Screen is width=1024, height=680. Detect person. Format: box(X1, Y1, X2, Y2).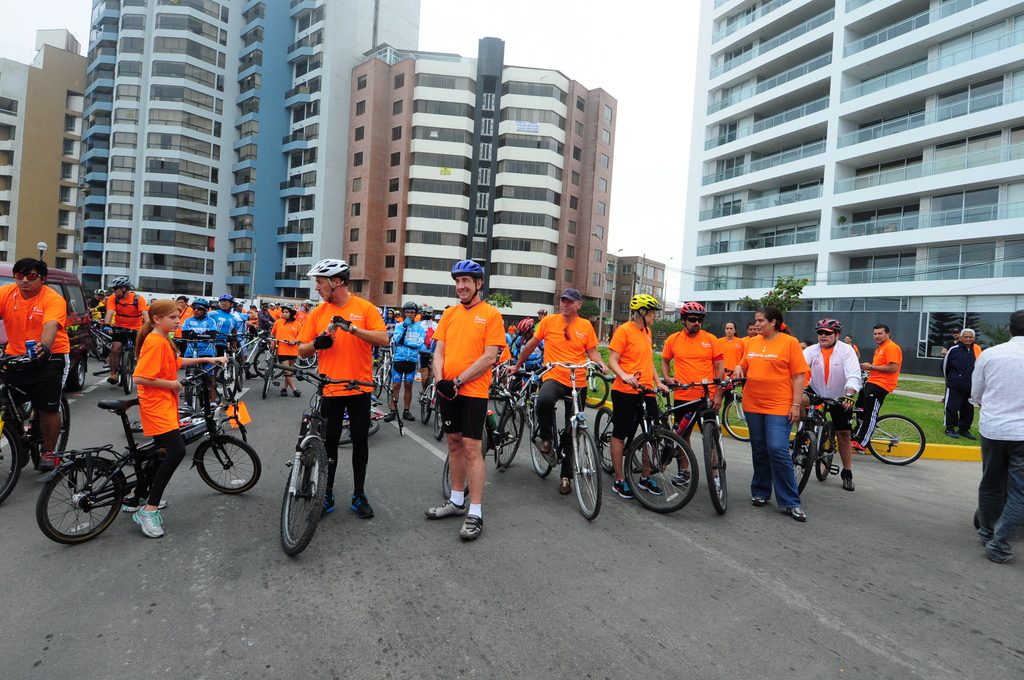
box(607, 282, 677, 502).
